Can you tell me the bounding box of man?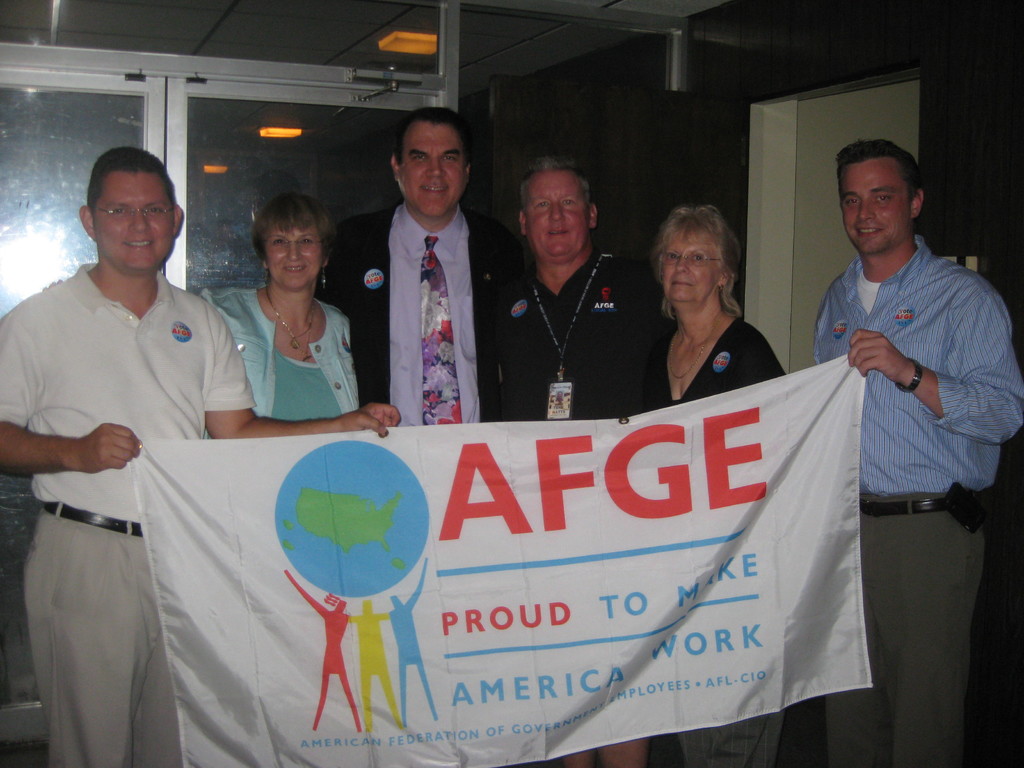
<box>813,140,1023,767</box>.
